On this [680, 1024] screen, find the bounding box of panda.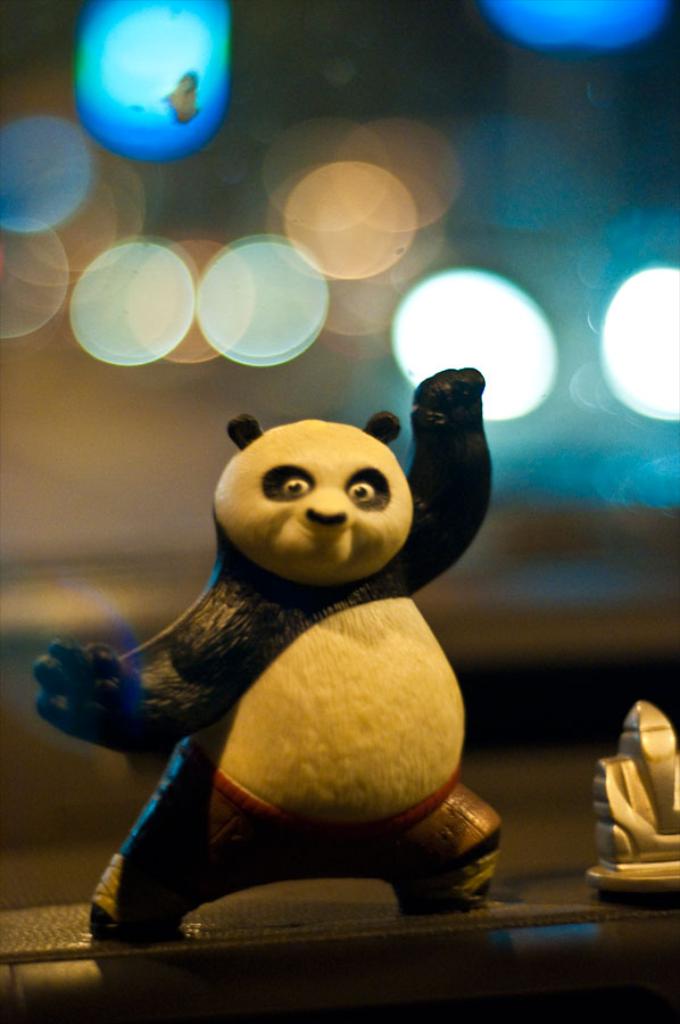
Bounding box: l=23, t=362, r=507, b=944.
